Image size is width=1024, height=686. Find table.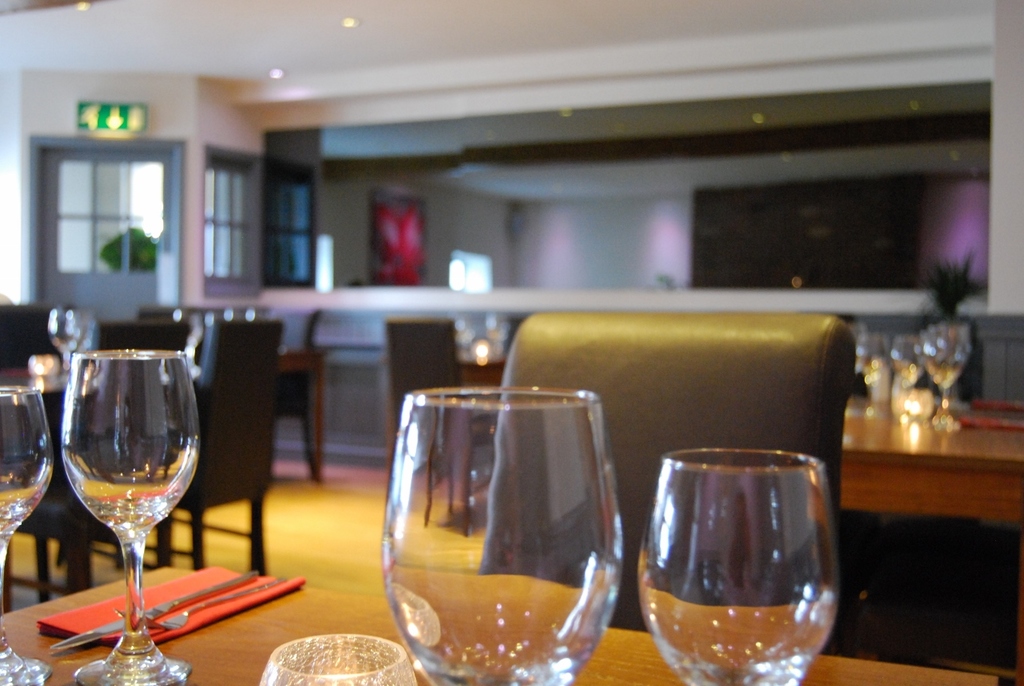
locate(0, 570, 1009, 685).
